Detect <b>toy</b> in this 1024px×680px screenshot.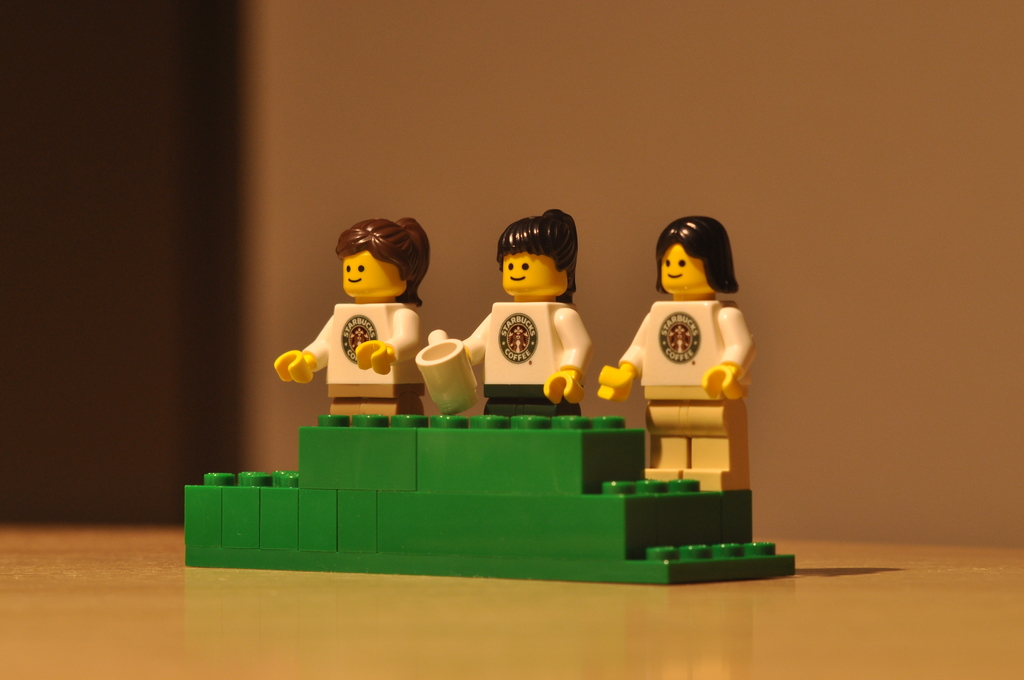
Detection: select_region(456, 207, 596, 408).
